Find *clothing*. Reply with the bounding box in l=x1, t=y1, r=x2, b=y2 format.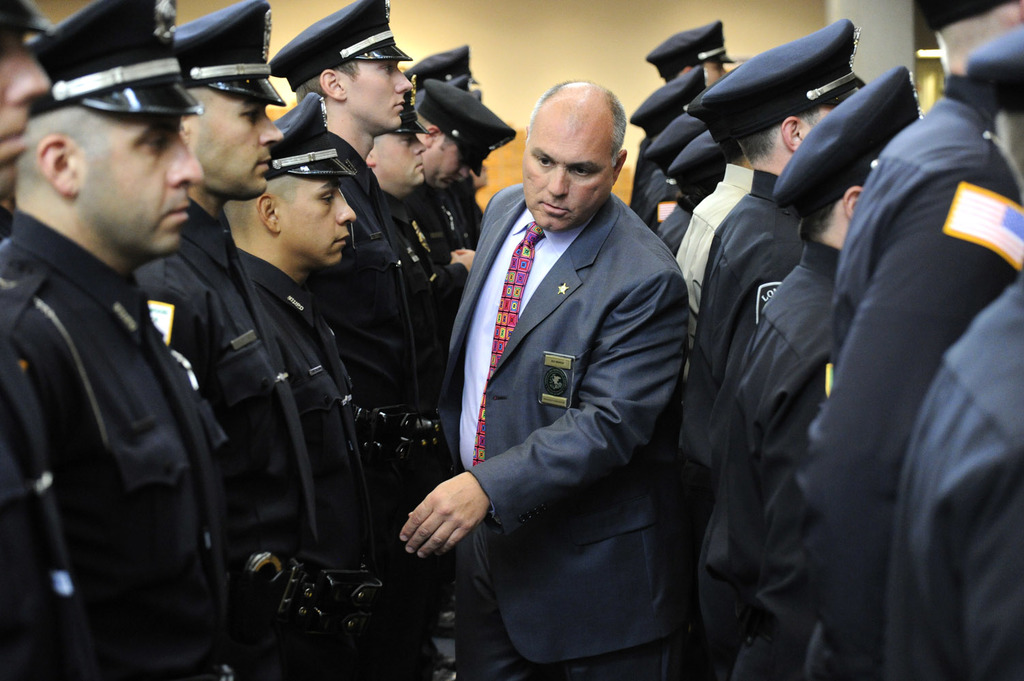
l=677, t=168, r=803, b=441.
